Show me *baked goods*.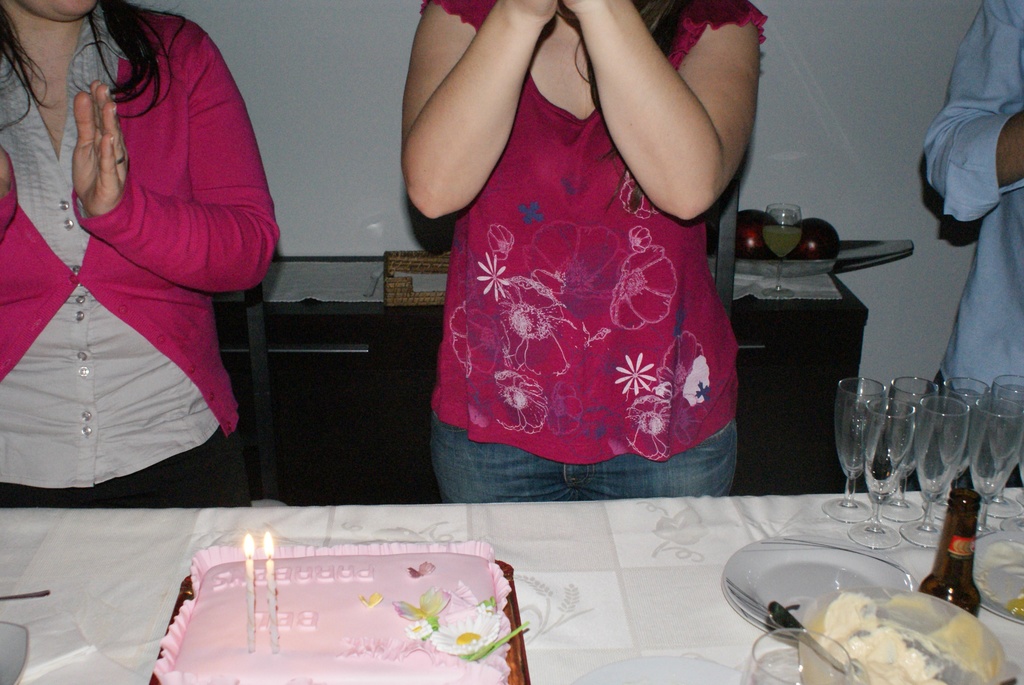
*baked goods* is here: 145,549,538,677.
